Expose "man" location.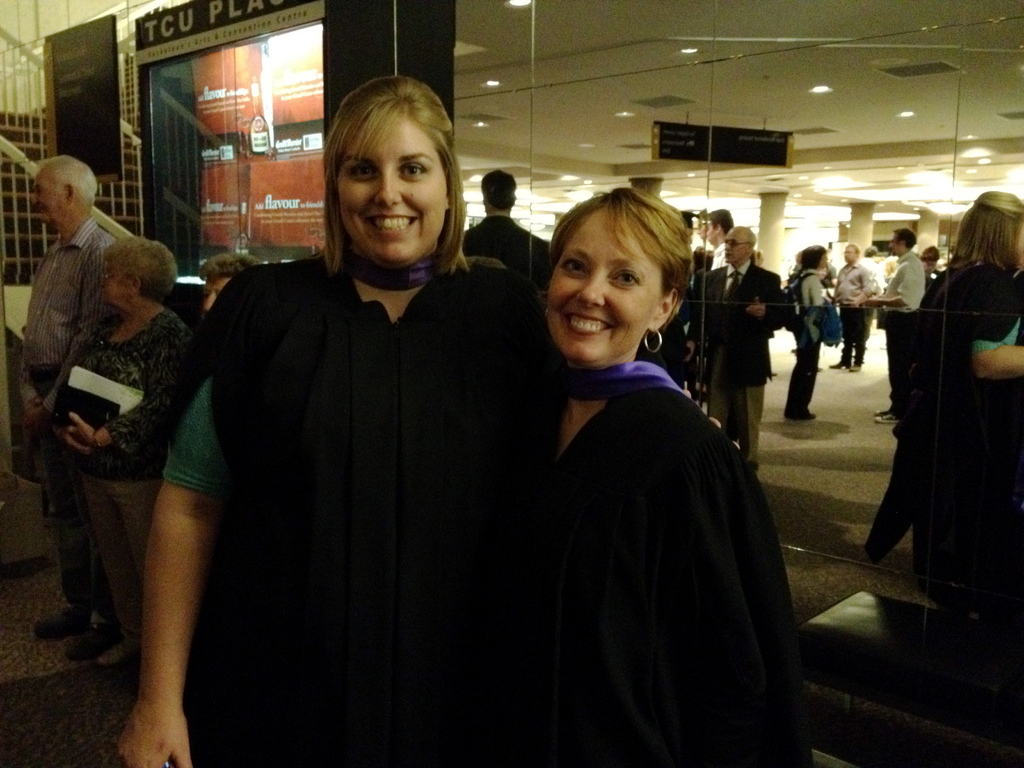
Exposed at rect(703, 223, 785, 470).
